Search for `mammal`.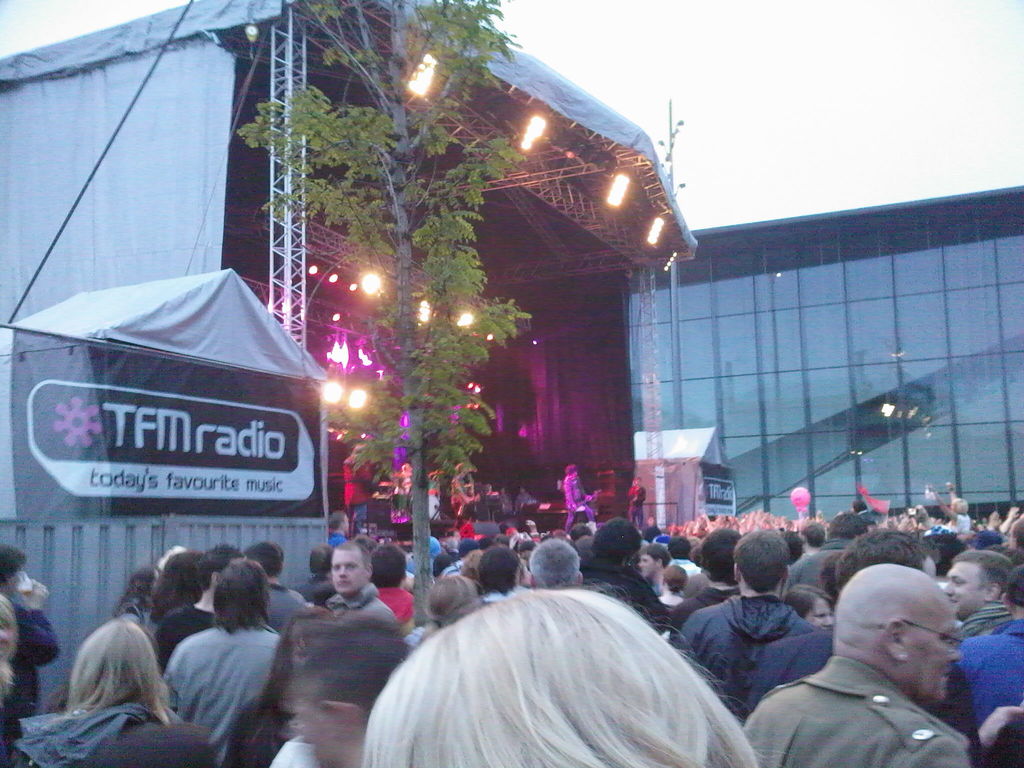
Found at [746, 563, 1007, 767].
